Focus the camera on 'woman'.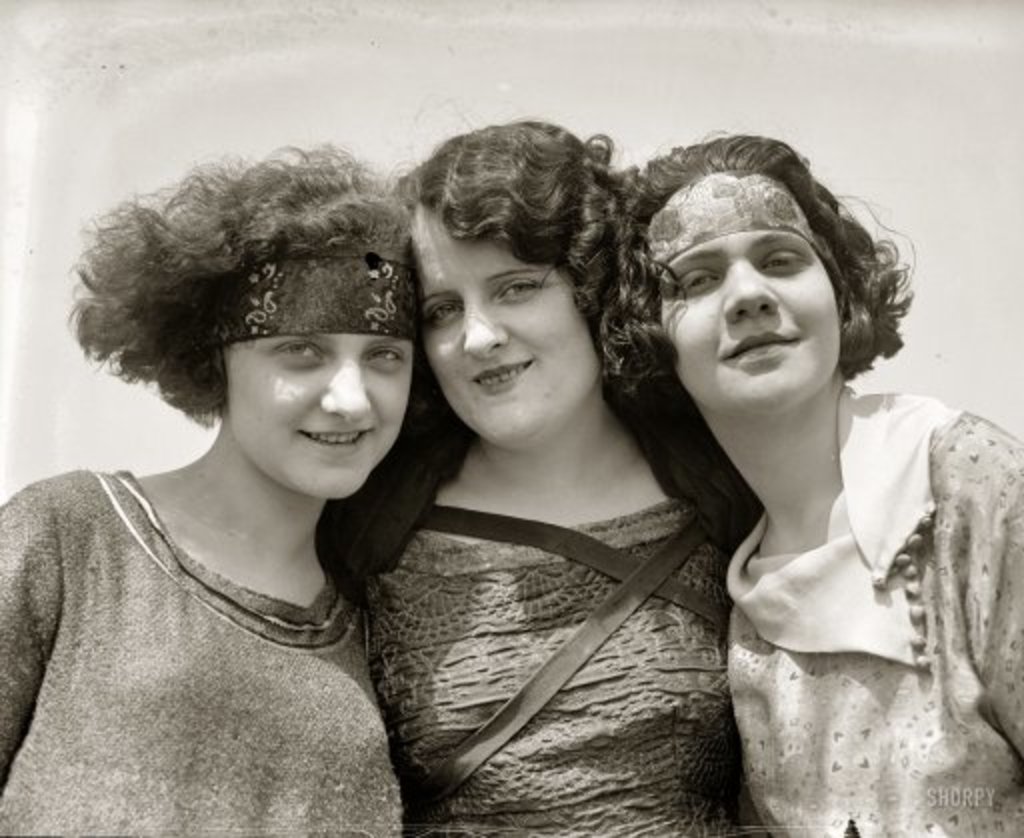
Focus region: box(0, 142, 420, 836).
